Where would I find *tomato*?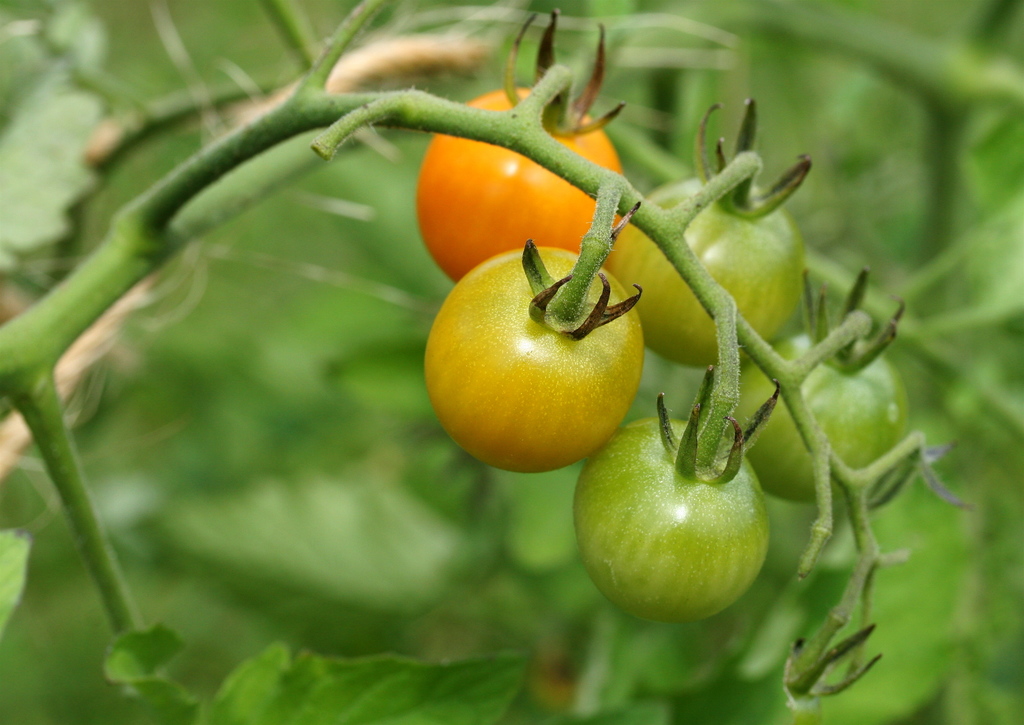
At (left=735, top=267, right=909, bottom=509).
